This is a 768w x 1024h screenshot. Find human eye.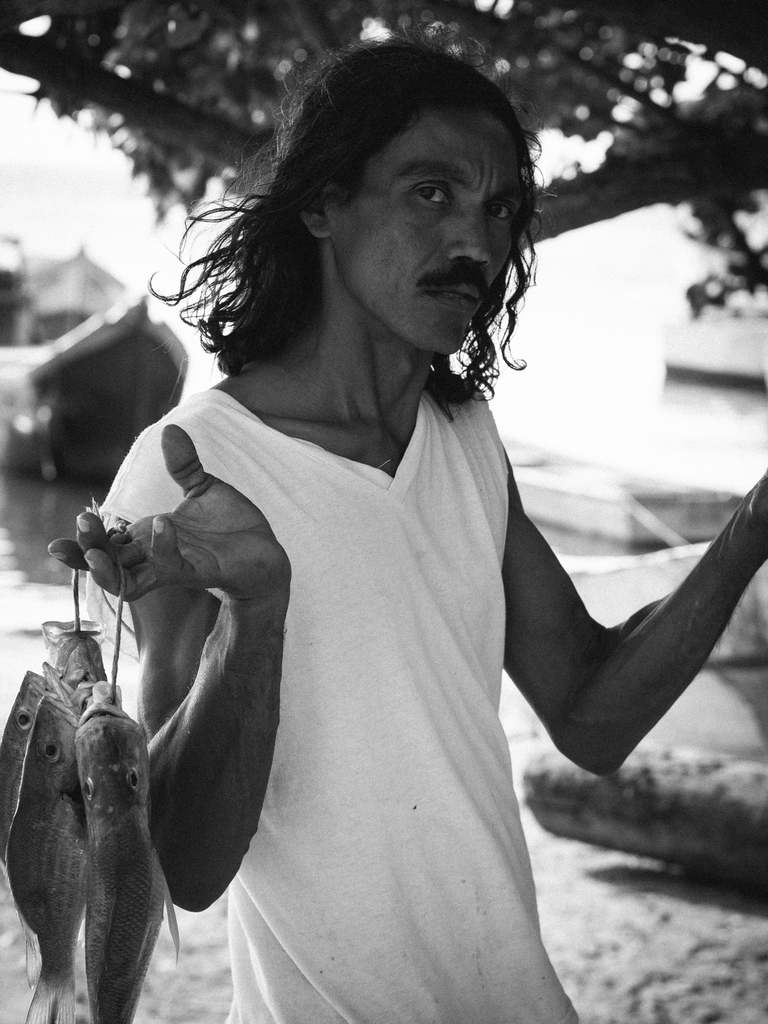
Bounding box: bbox=[405, 173, 459, 207].
